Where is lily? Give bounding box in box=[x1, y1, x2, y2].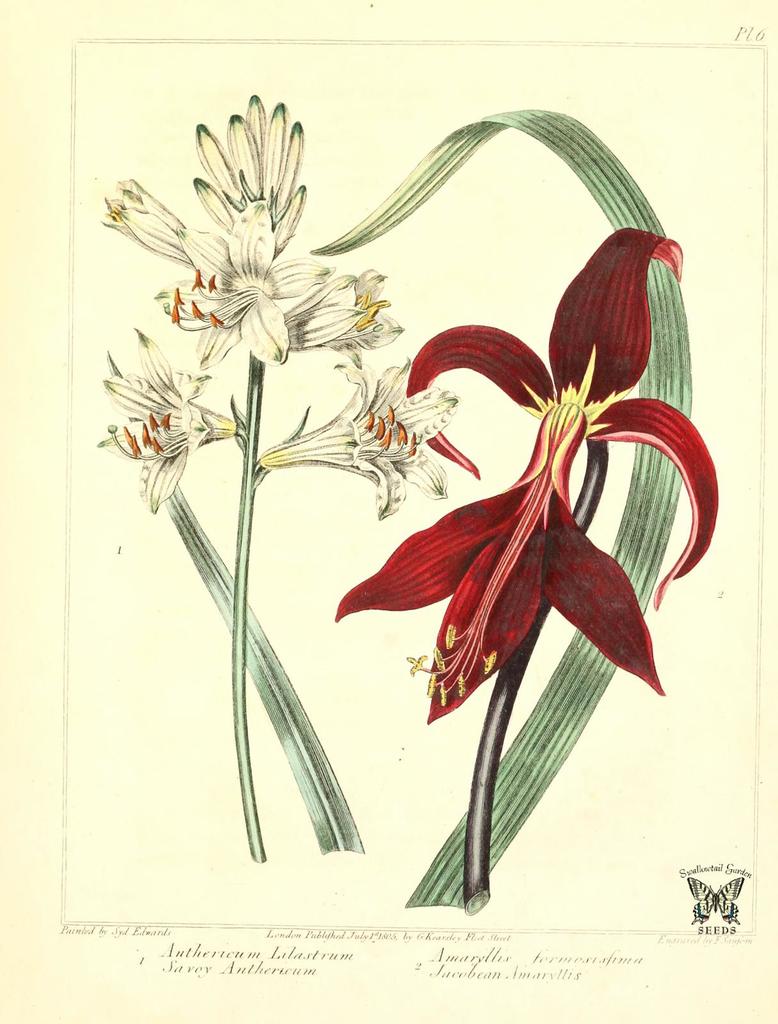
box=[329, 223, 725, 720].
